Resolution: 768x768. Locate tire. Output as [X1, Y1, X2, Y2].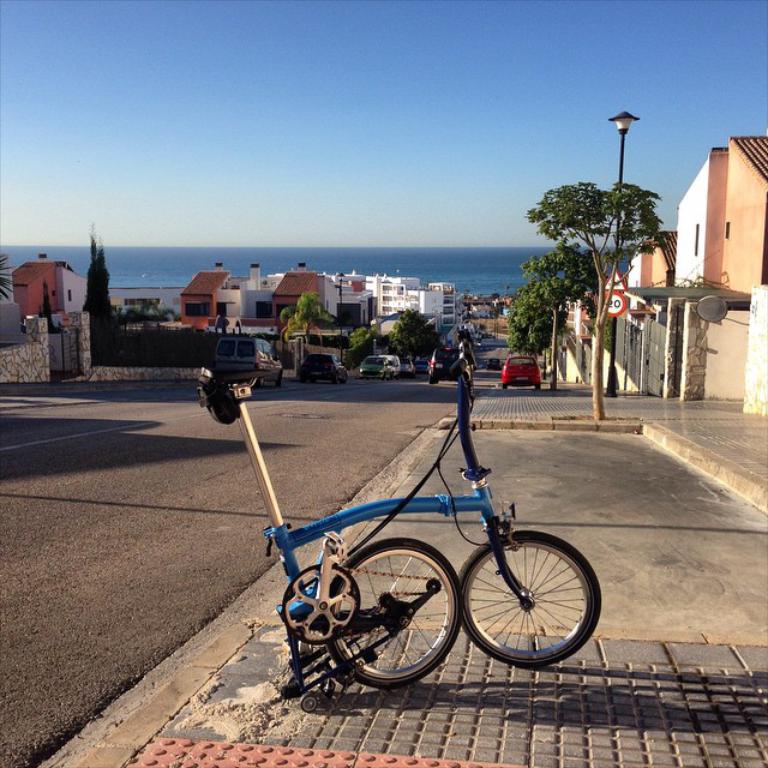
[340, 371, 352, 382].
